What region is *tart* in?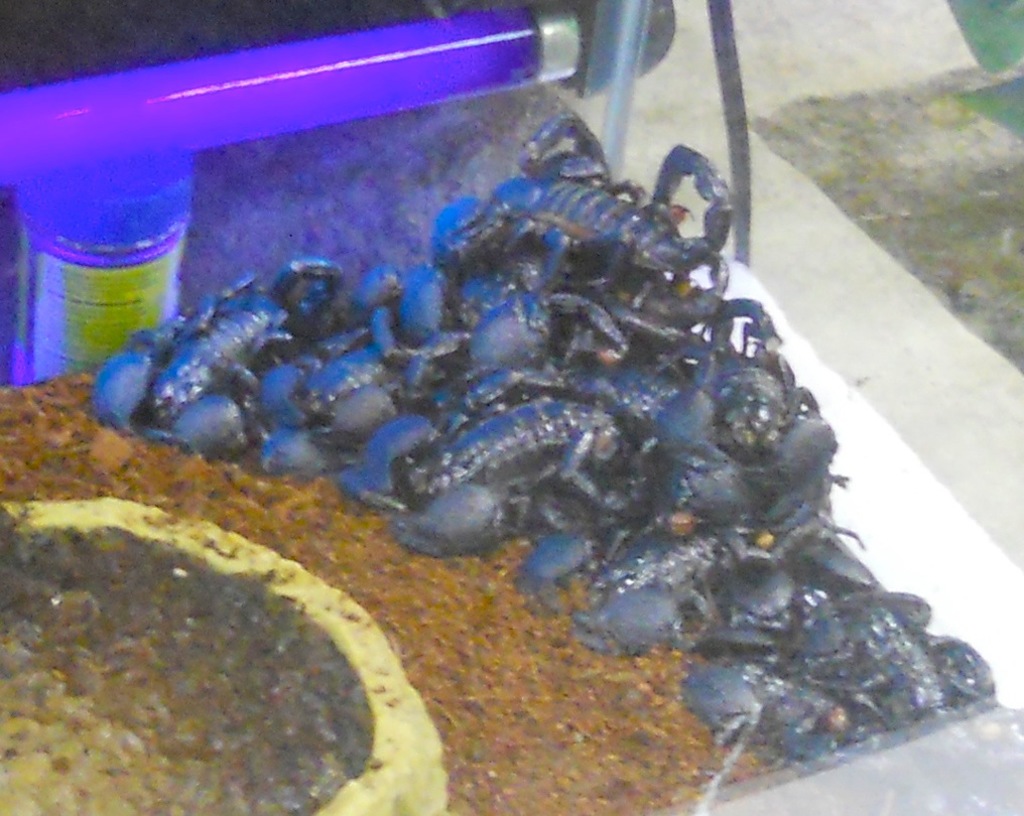
x1=1, y1=114, x2=992, y2=815.
